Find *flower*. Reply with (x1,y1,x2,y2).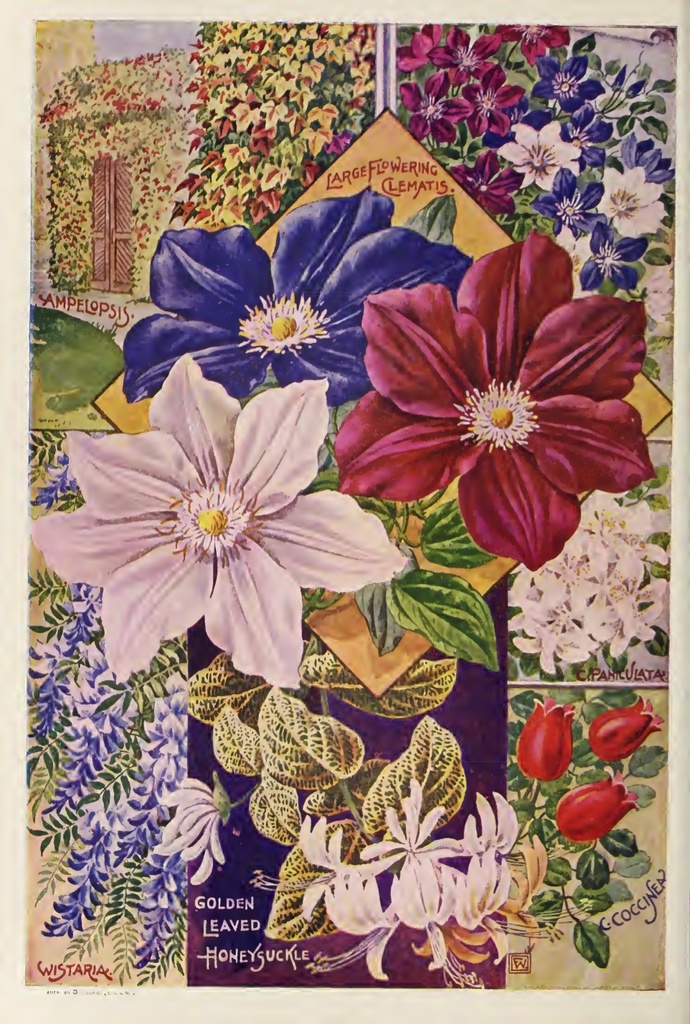
(514,697,577,785).
